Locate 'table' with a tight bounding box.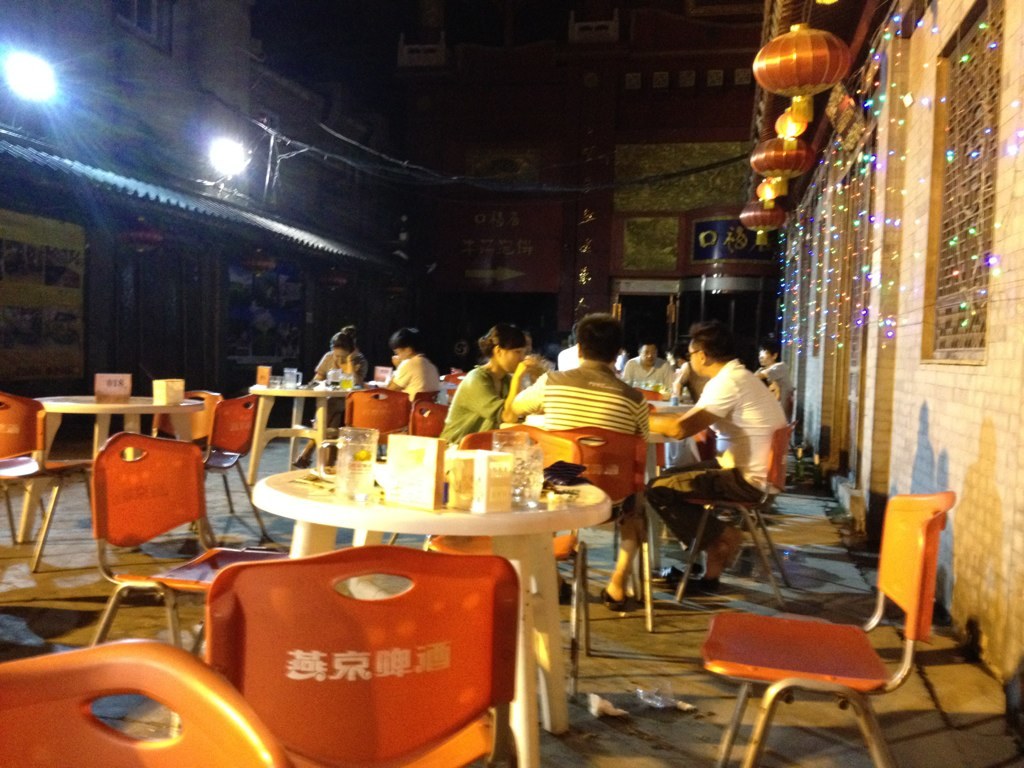
250,379,352,472.
